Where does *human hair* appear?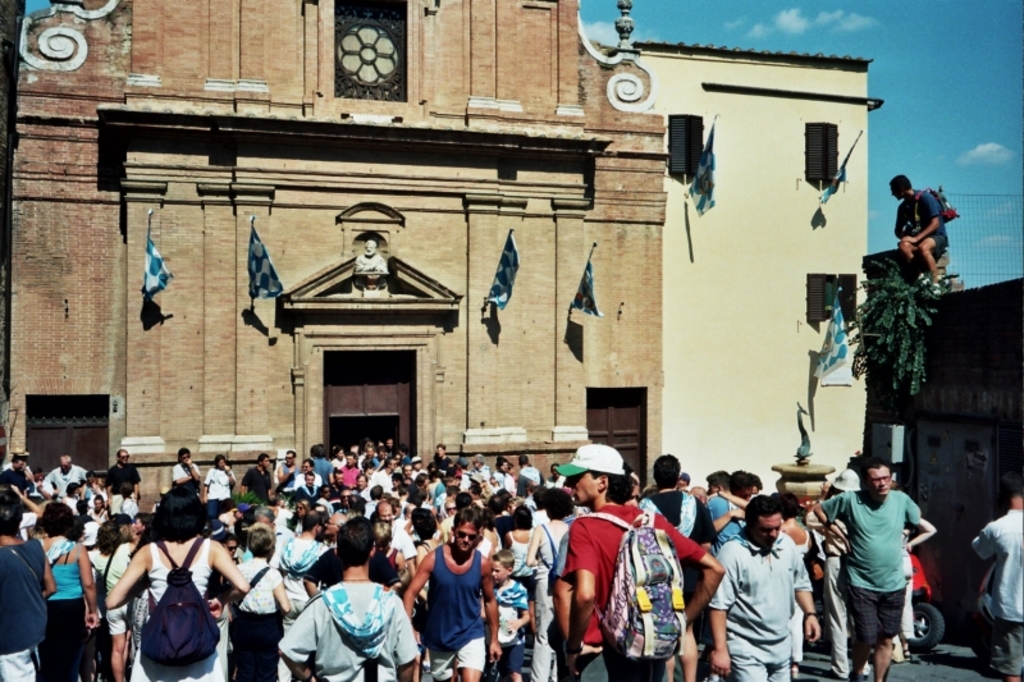
Appears at detection(861, 456, 896, 488).
